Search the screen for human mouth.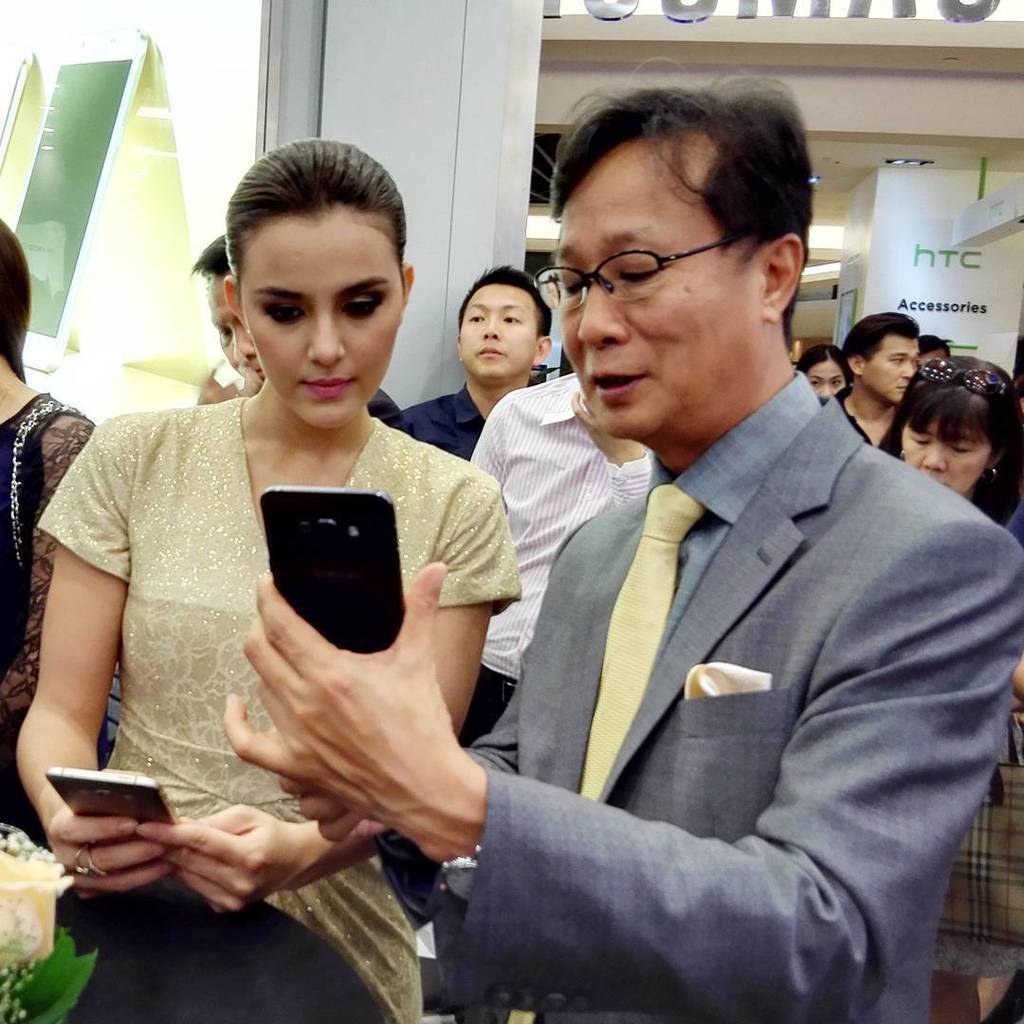
Found at [475,342,510,371].
